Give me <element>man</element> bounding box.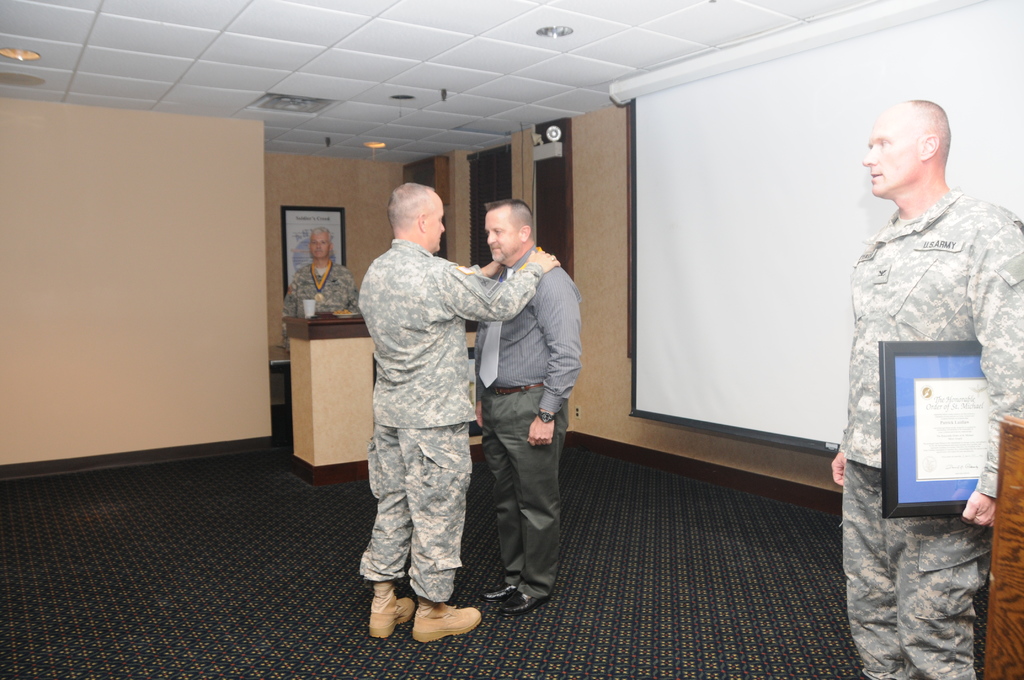
(left=830, top=97, right=1023, bottom=679).
